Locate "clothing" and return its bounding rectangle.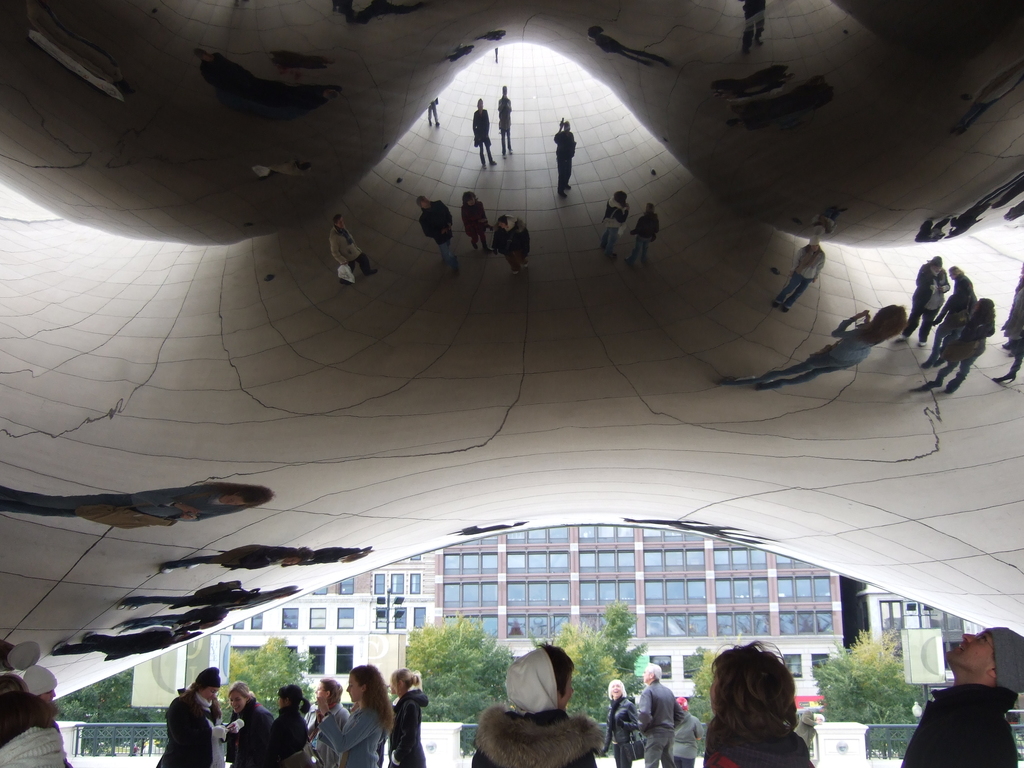
box(202, 53, 292, 94).
